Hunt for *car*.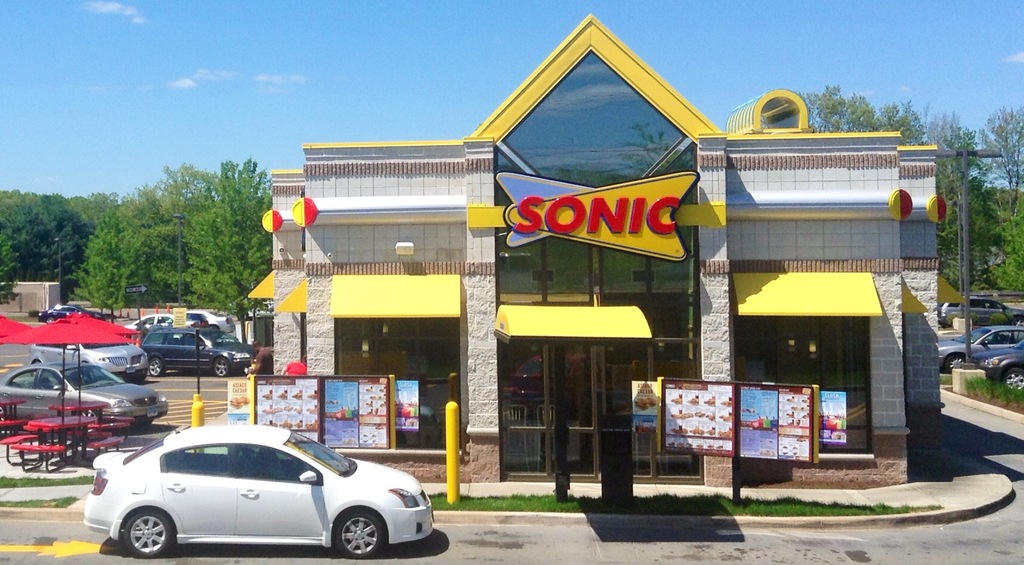
Hunted down at rect(42, 305, 84, 316).
